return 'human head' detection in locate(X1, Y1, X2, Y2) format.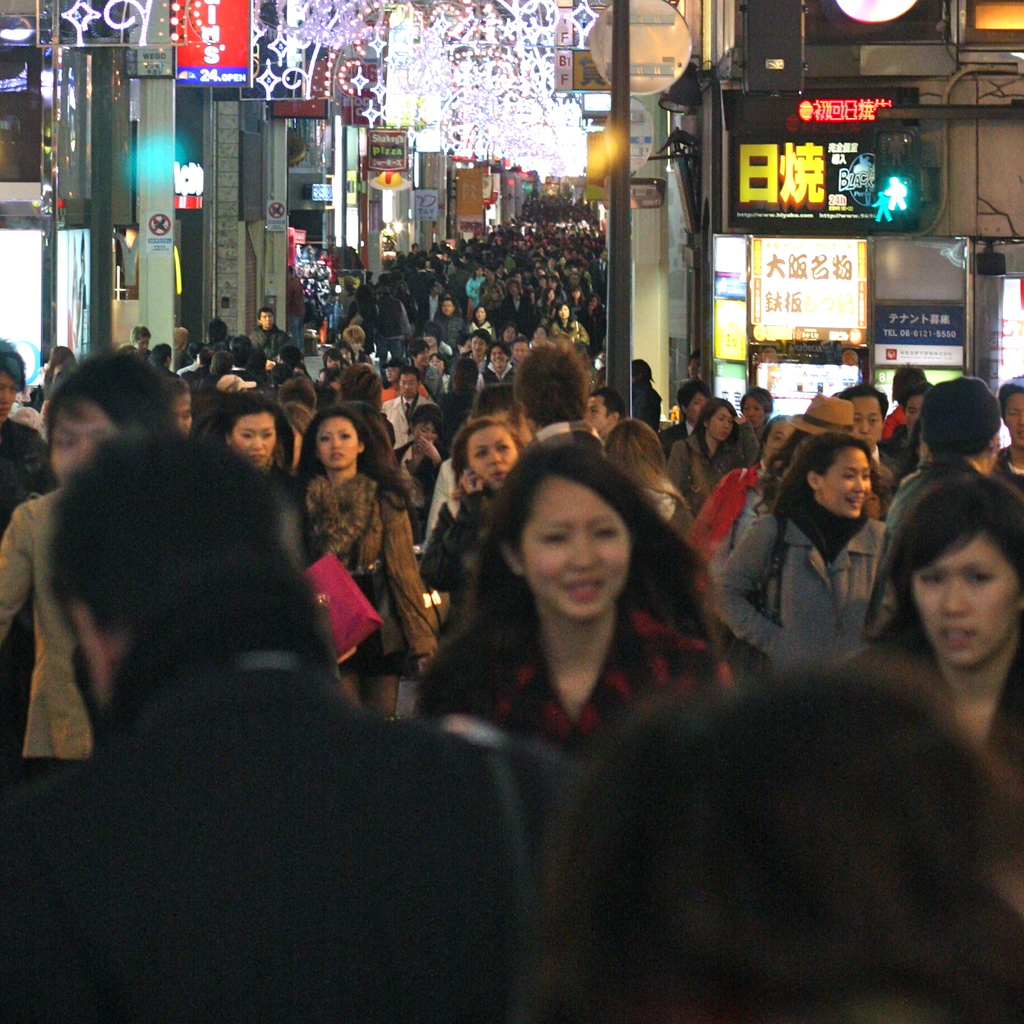
locate(997, 383, 1023, 455).
